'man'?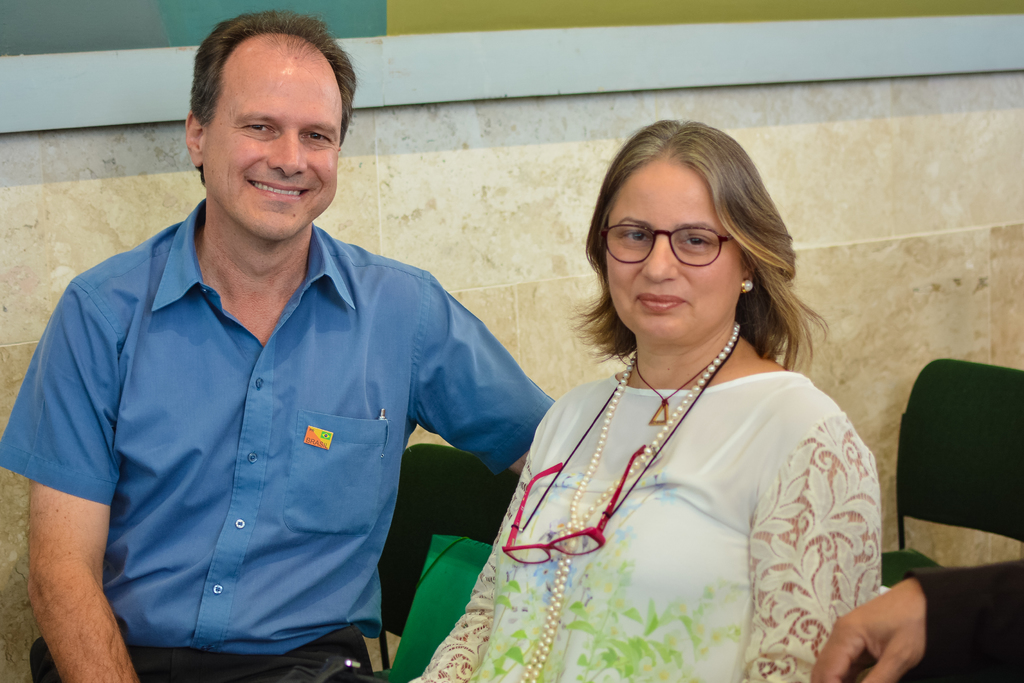
{"left": 815, "top": 560, "right": 1023, "bottom": 682}
